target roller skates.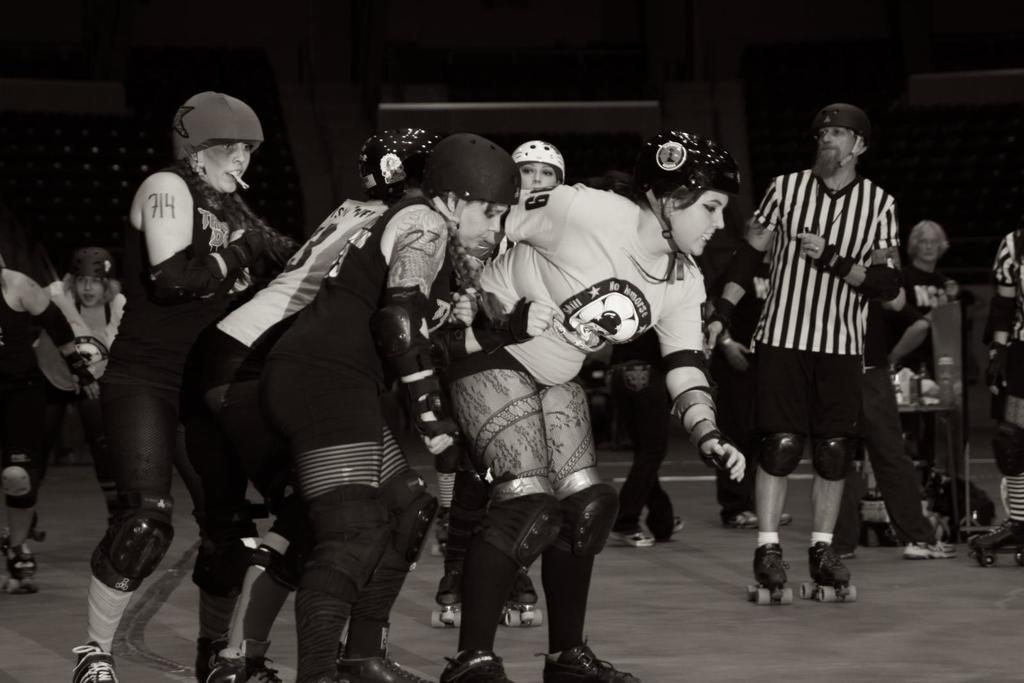
Target region: <bbox>72, 639, 120, 682</bbox>.
